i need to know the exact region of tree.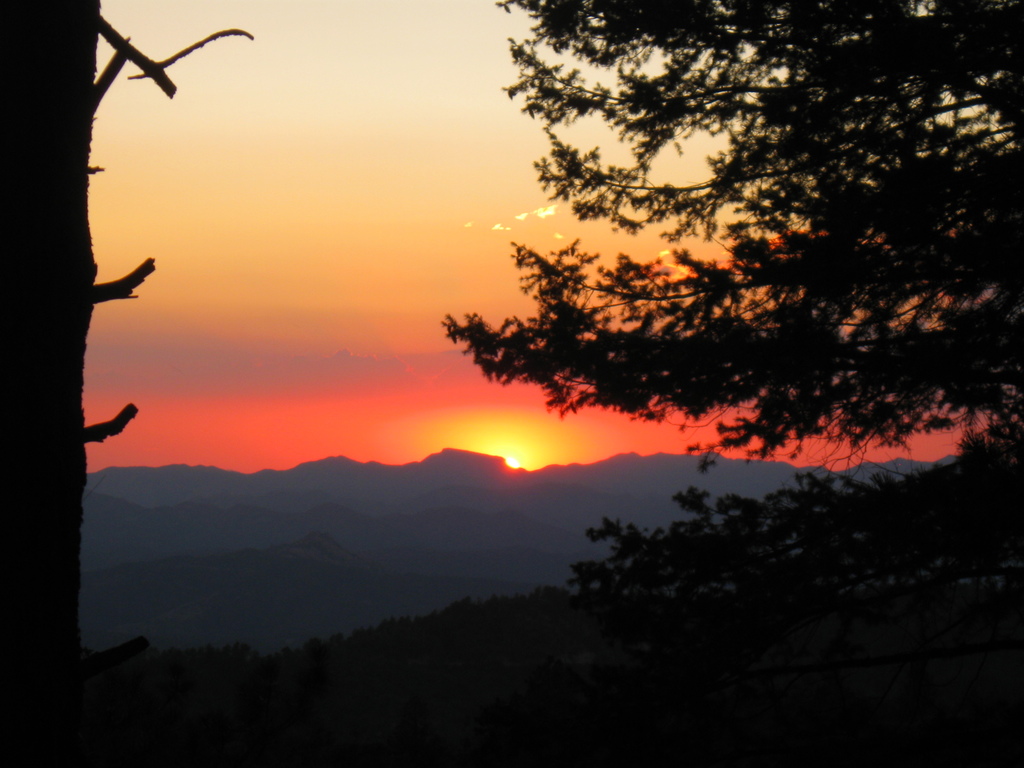
Region: [left=0, top=0, right=261, bottom=761].
